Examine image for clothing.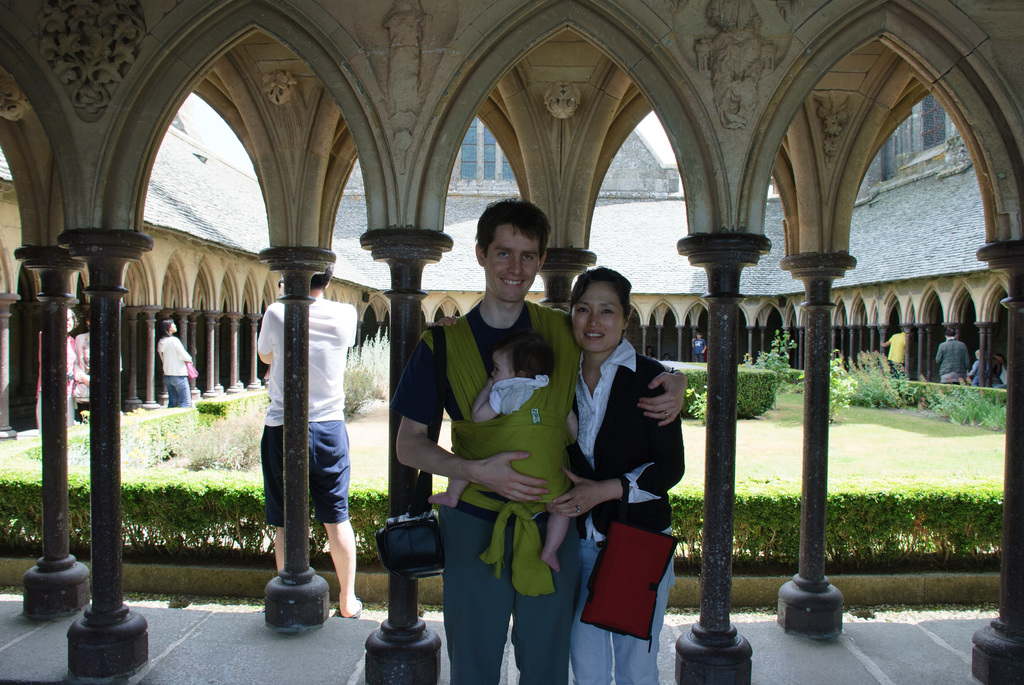
Examination result: [253,285,360,530].
